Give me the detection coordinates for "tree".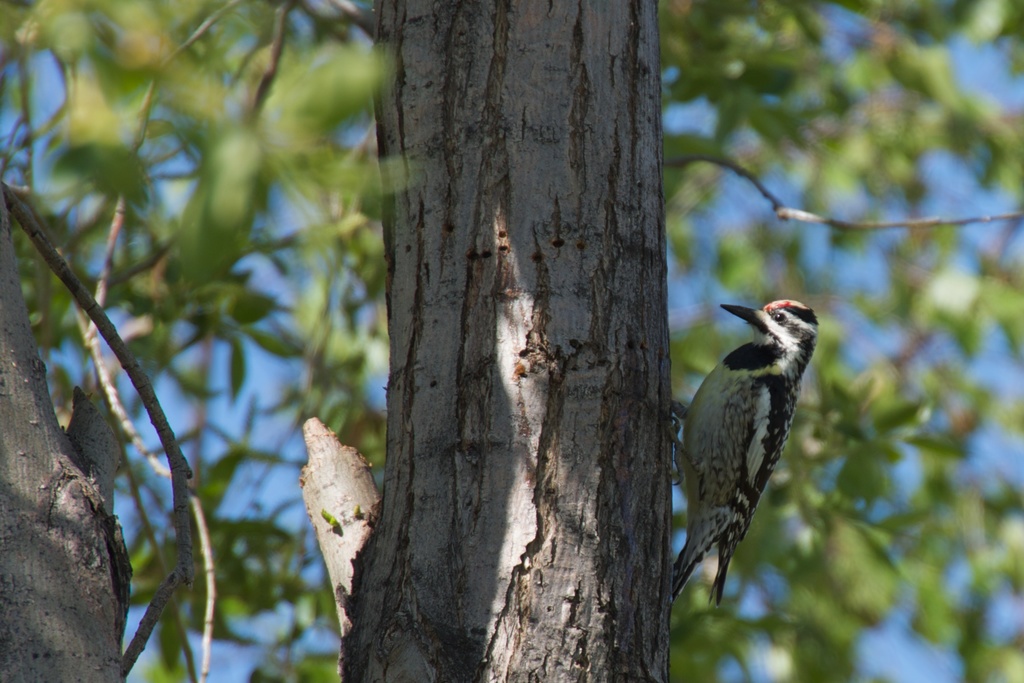
<box>332,0,671,681</box>.
